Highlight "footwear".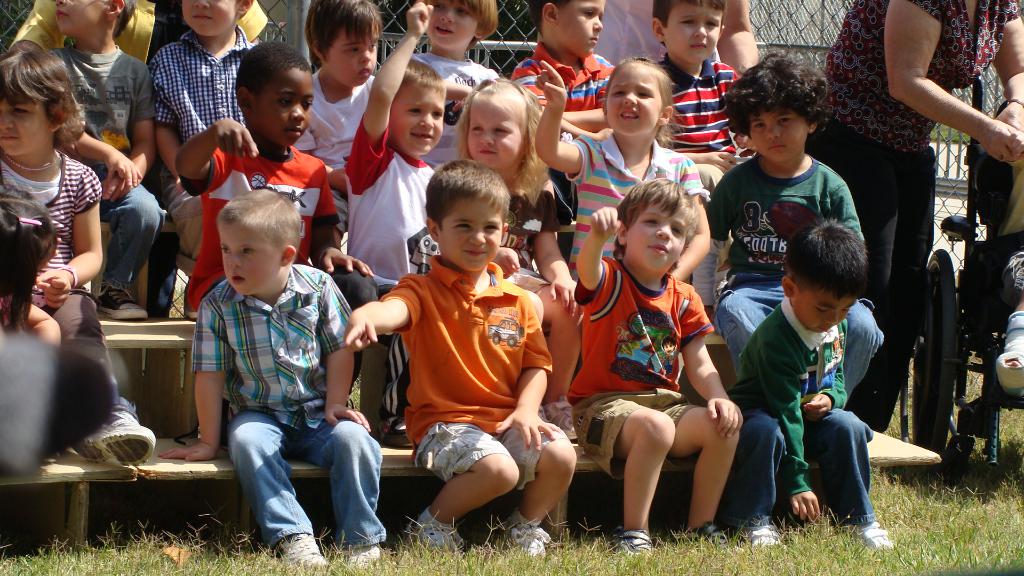
Highlighted region: x1=541 y1=396 x2=585 y2=438.
